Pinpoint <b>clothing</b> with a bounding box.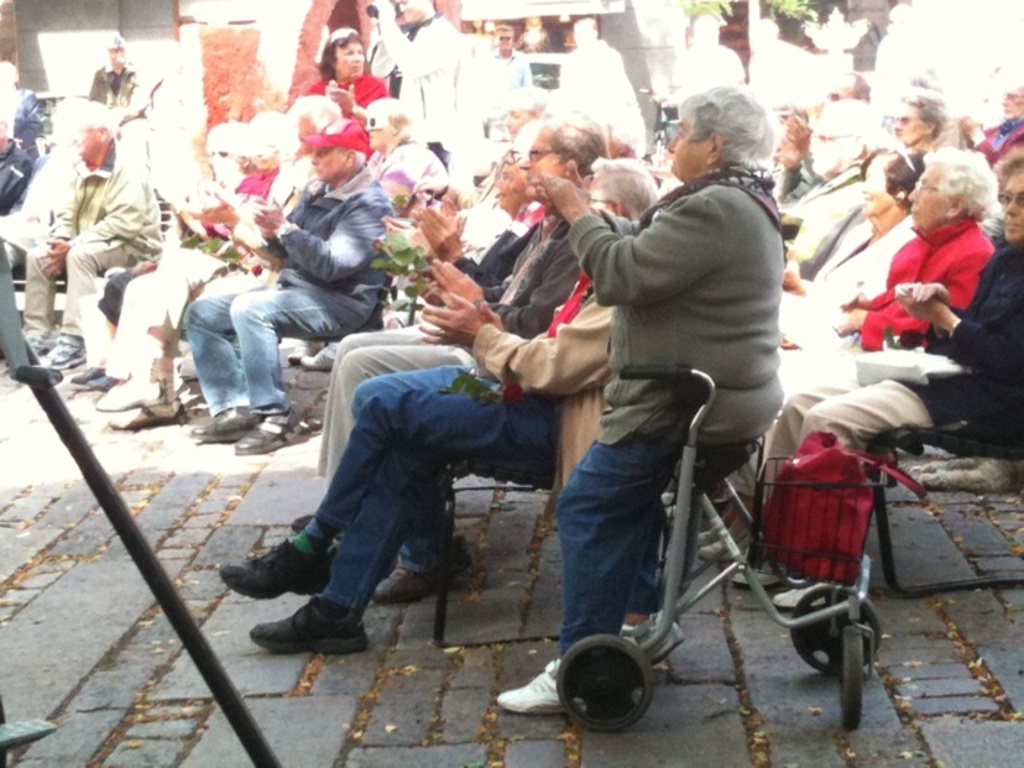
box(304, 72, 388, 104).
